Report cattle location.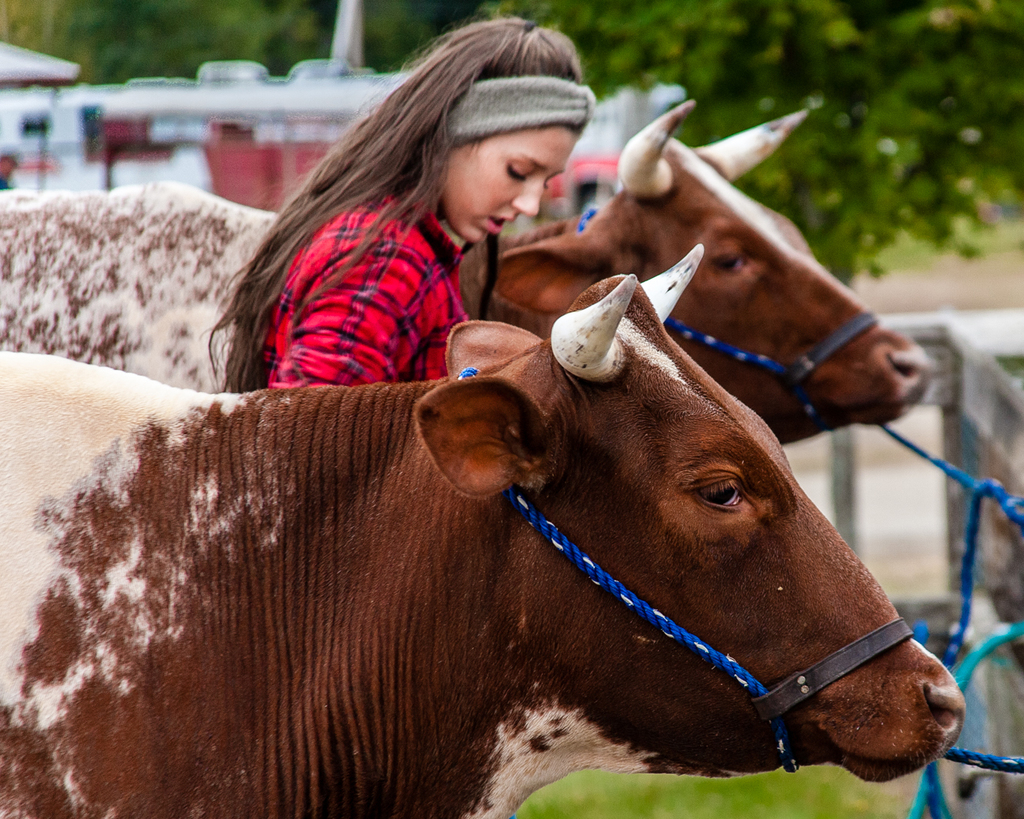
Report: 0,97,929,451.
